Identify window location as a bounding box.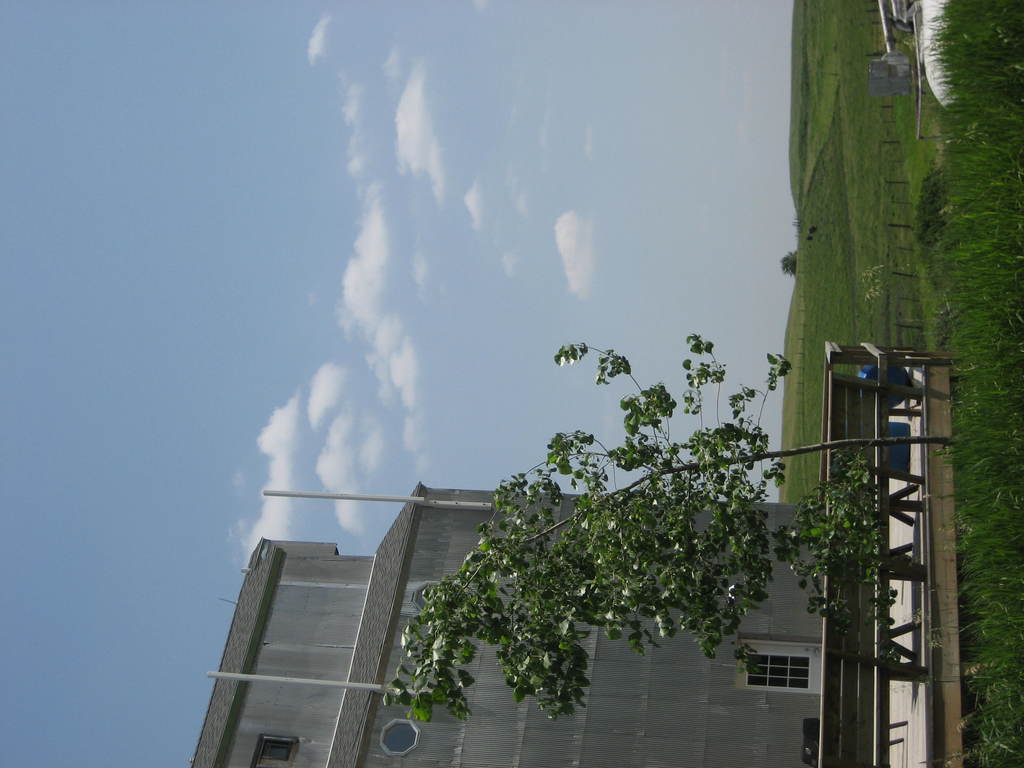
(740, 644, 838, 712).
